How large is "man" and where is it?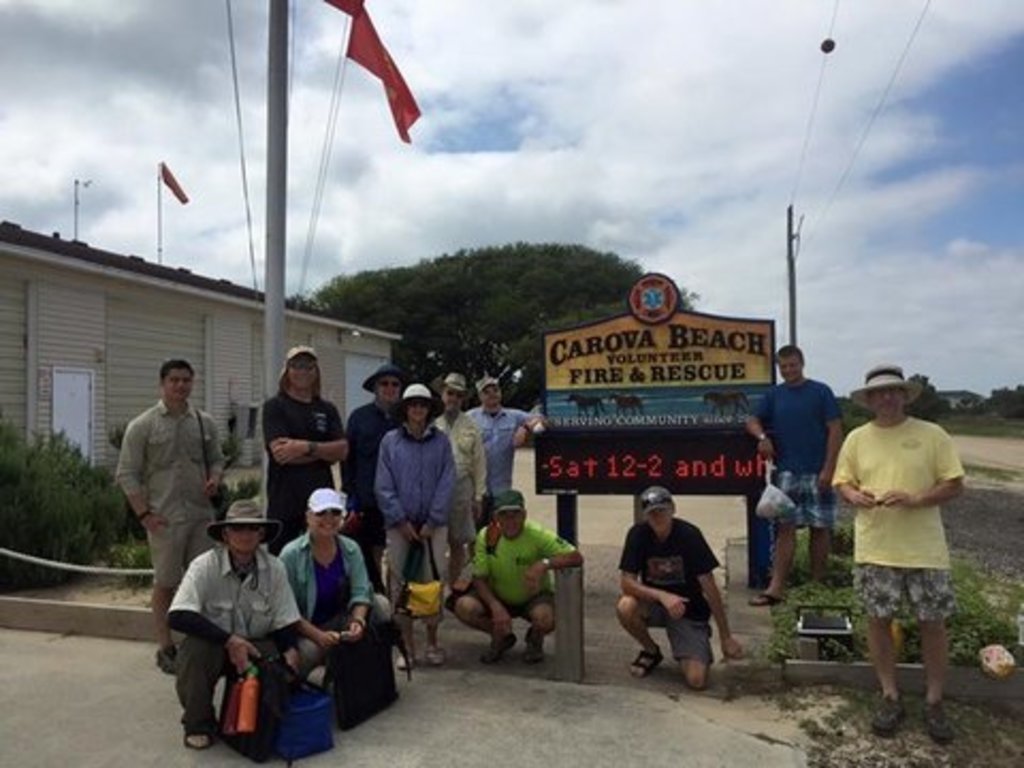
Bounding box: <region>826, 361, 971, 742</region>.
